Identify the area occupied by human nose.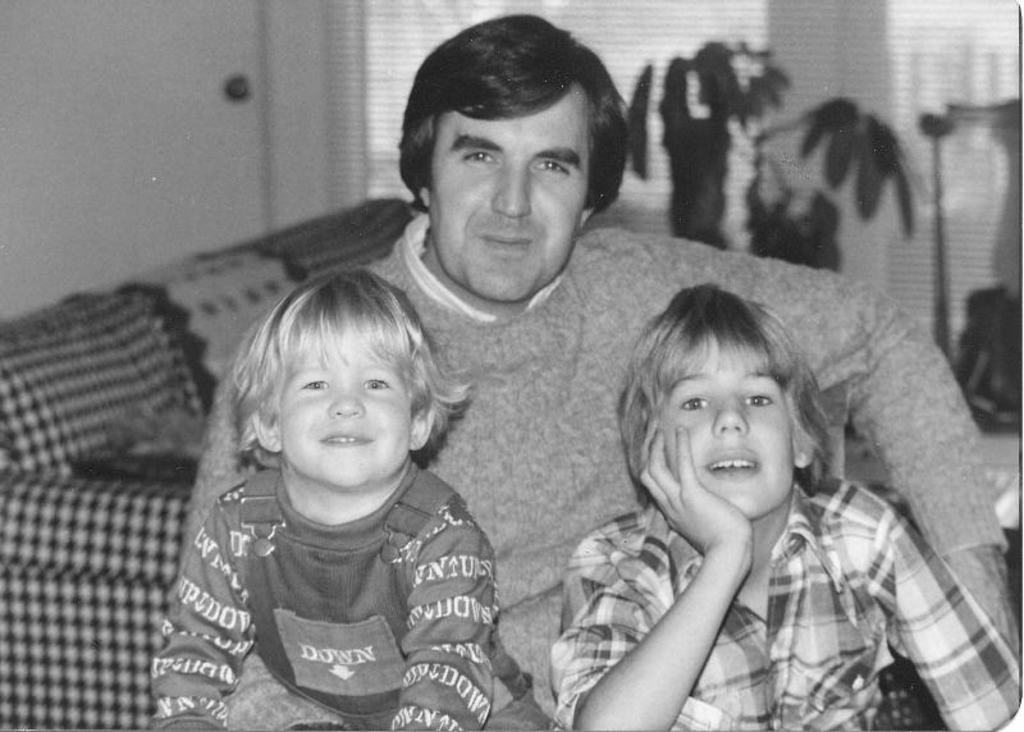
Area: <bbox>709, 393, 751, 436</bbox>.
